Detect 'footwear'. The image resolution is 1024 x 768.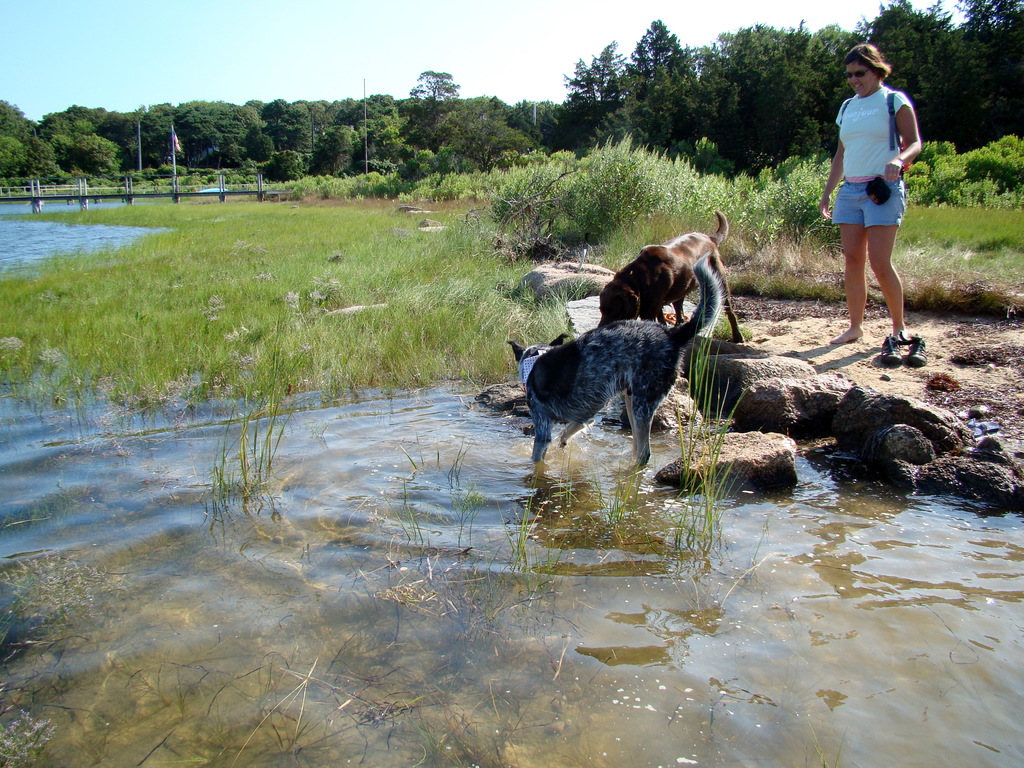
906, 331, 927, 368.
